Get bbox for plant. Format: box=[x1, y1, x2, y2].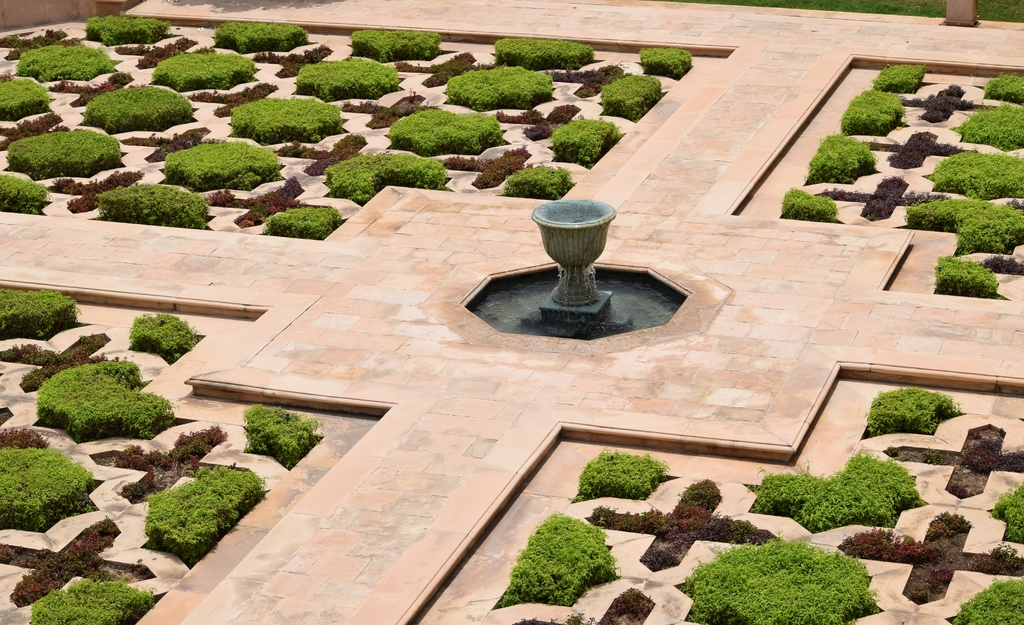
box=[947, 569, 1023, 624].
